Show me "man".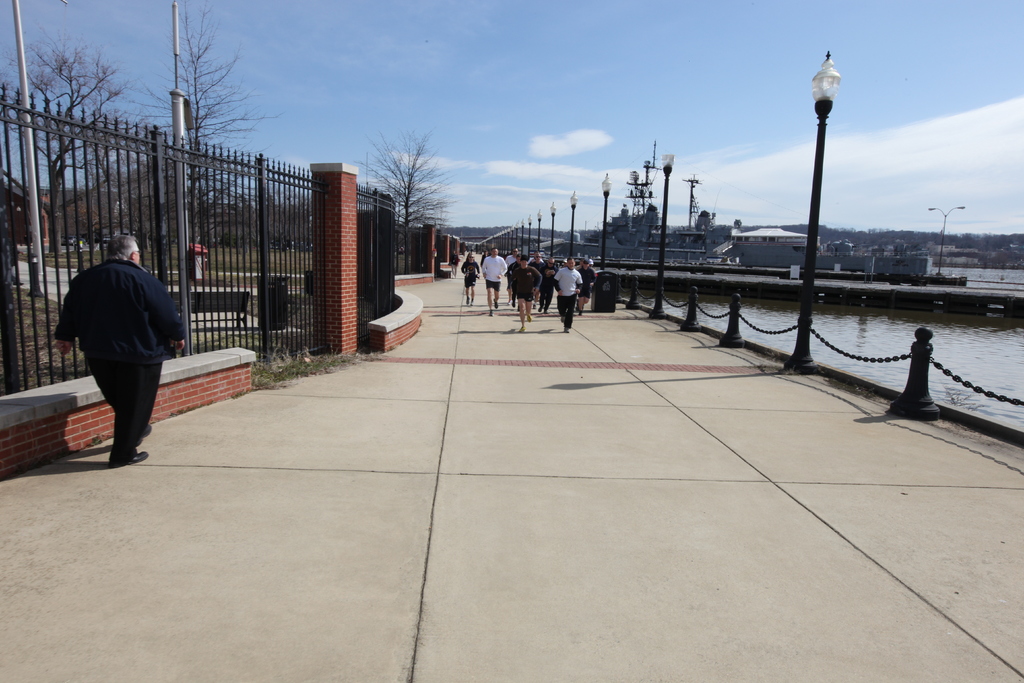
"man" is here: 502/247/521/308.
